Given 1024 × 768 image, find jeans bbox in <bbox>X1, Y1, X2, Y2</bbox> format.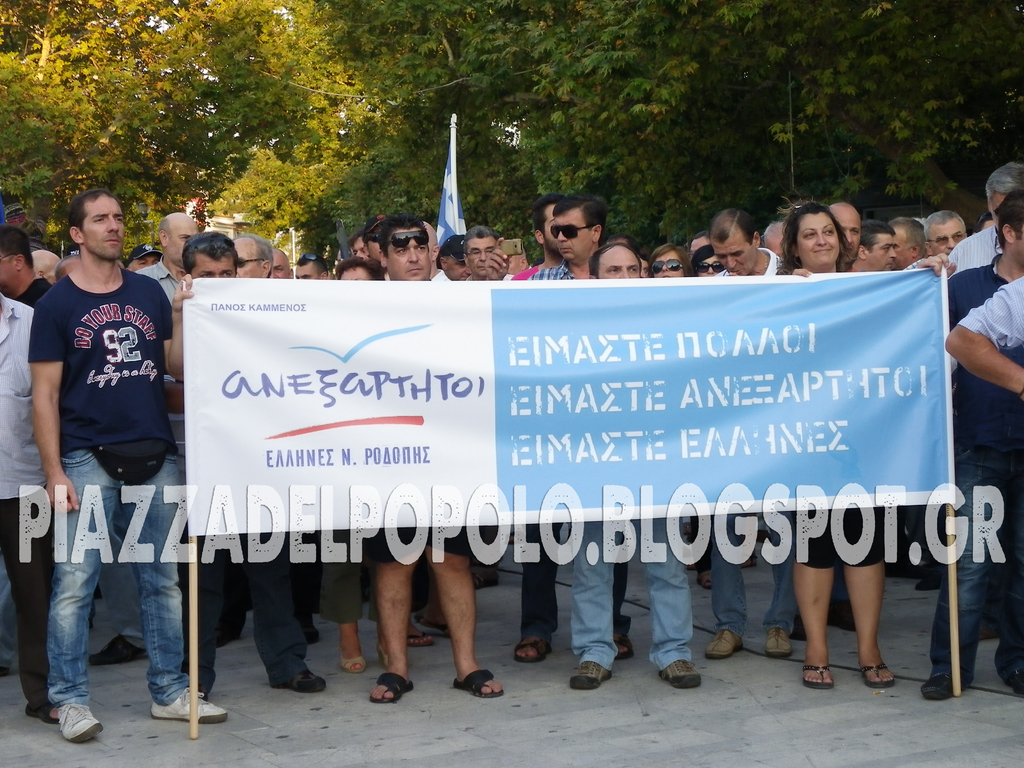
<bbox>45, 446, 193, 705</bbox>.
